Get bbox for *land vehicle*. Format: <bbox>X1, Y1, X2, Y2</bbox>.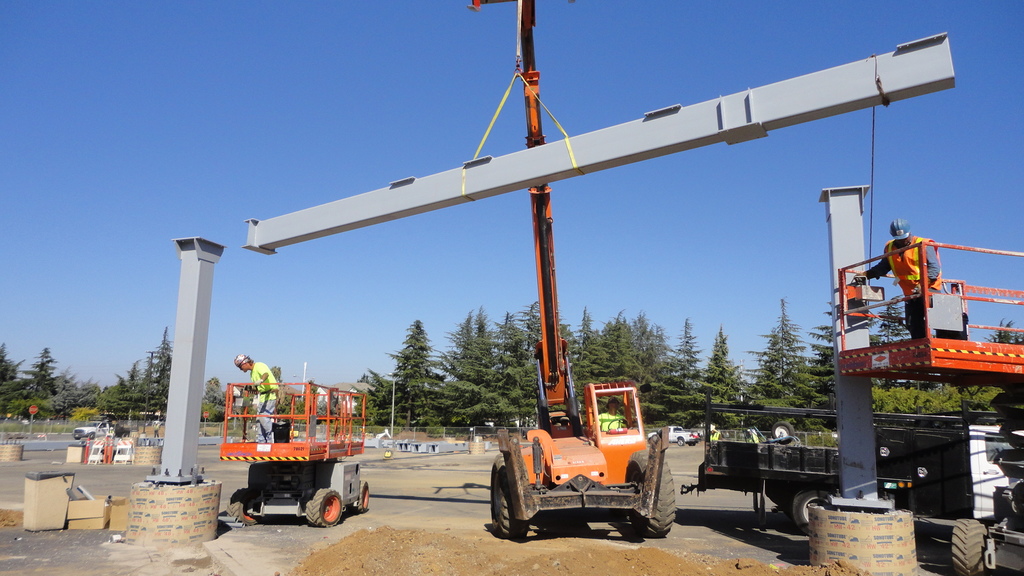
<bbox>70, 418, 113, 440</bbox>.
